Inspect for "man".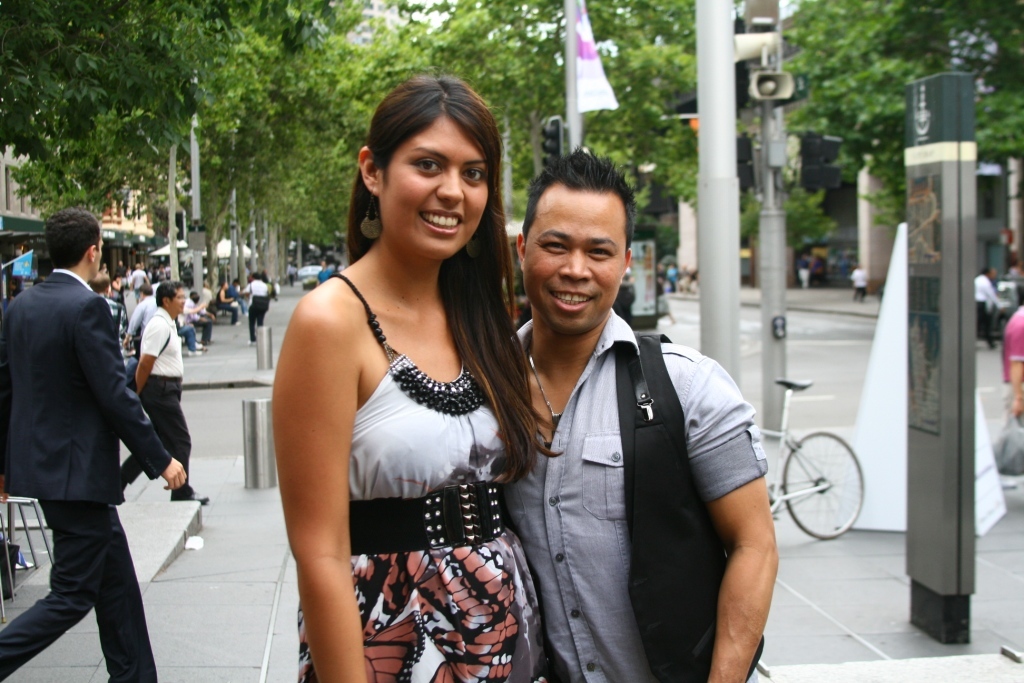
Inspection: 116/283/156/357.
